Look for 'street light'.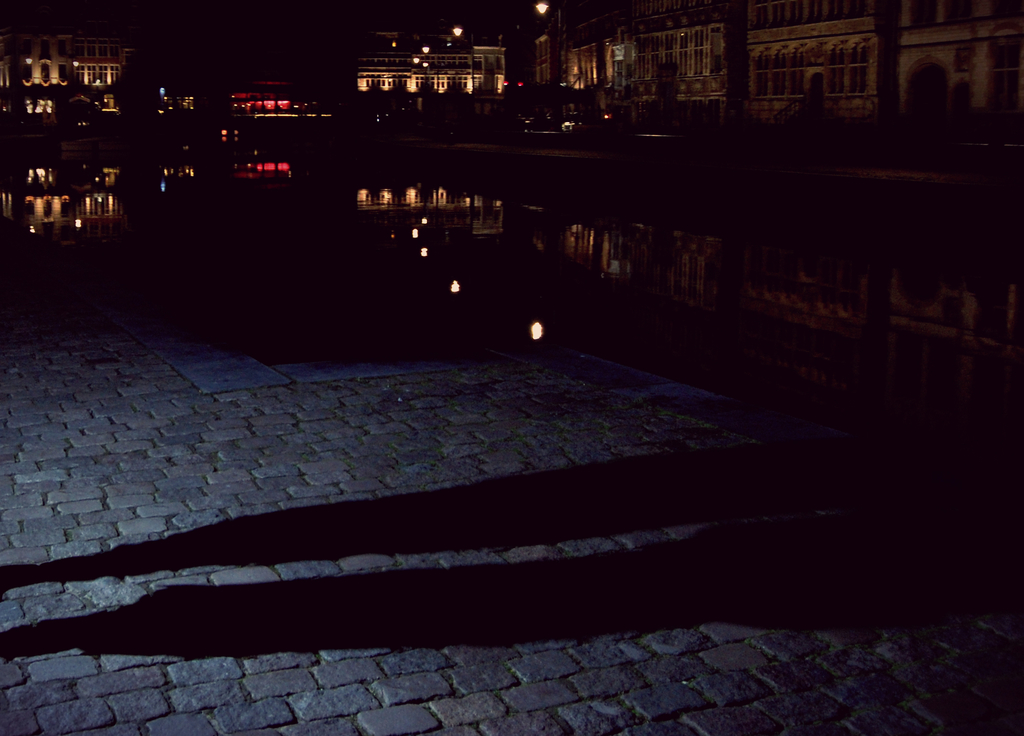
Found: rect(535, 0, 562, 20).
